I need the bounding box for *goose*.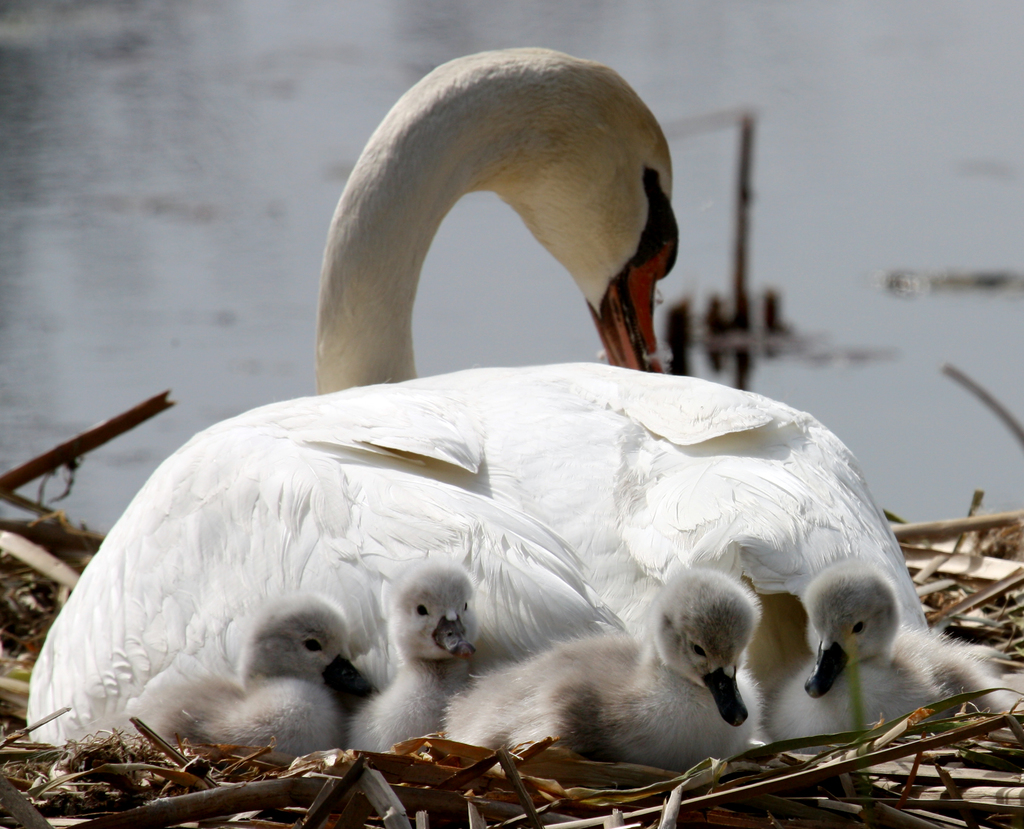
Here it is: 780/574/995/745.
